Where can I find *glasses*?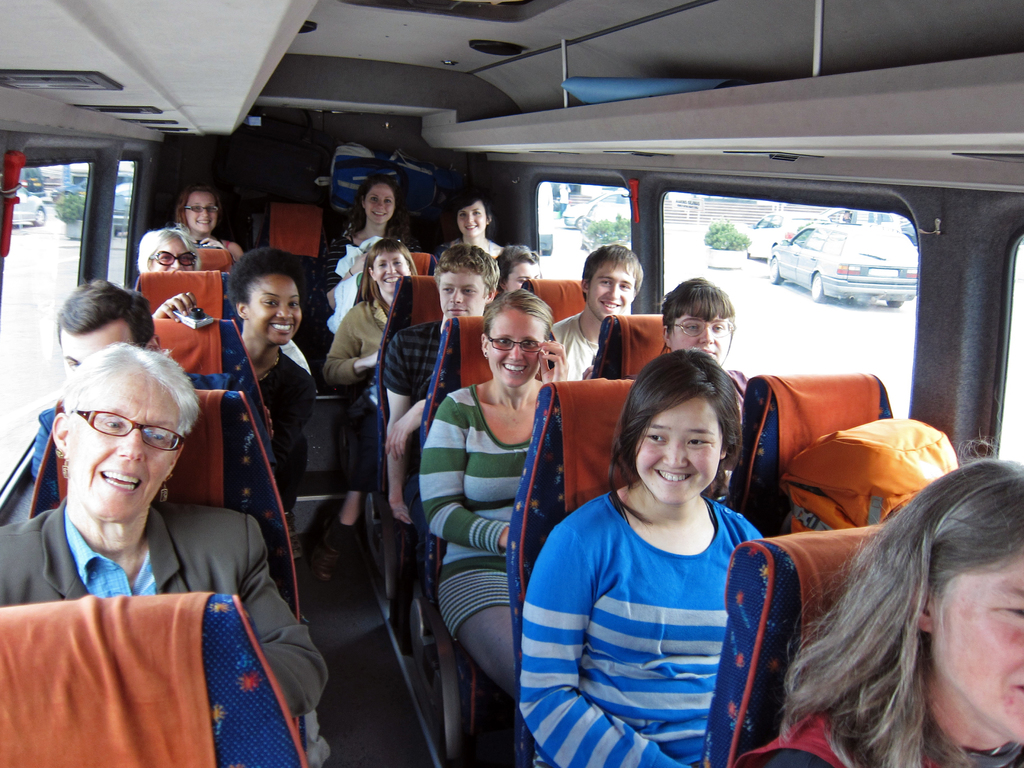
You can find it at Rect(488, 327, 545, 356).
